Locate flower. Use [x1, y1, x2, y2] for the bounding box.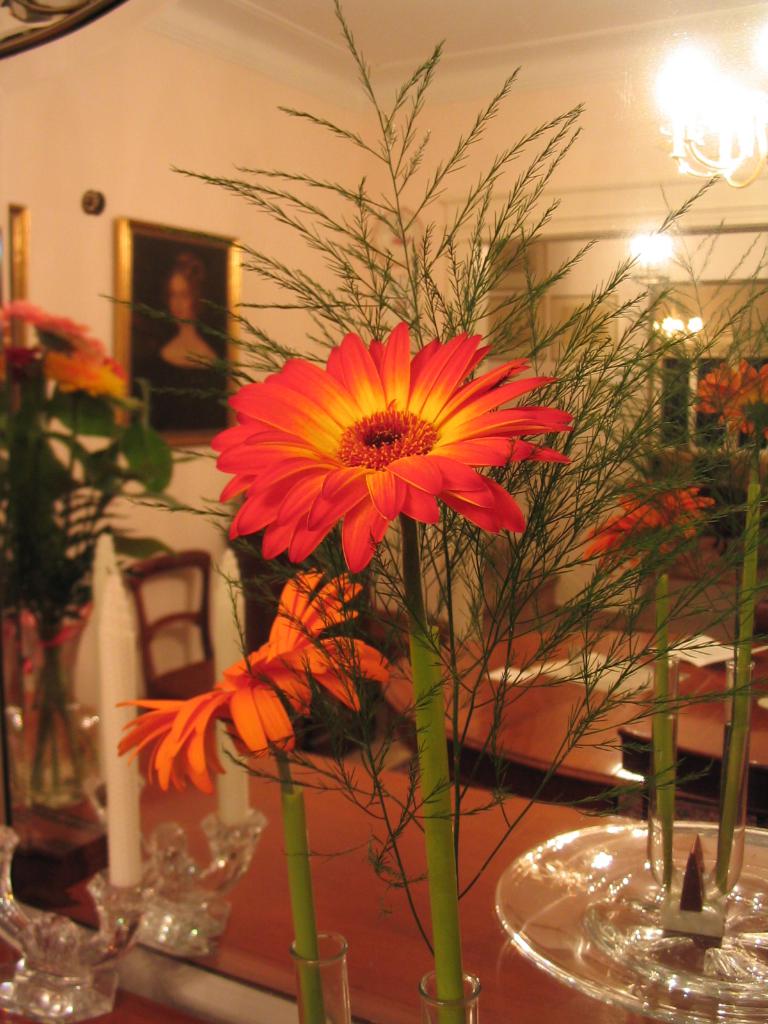
[698, 357, 767, 455].
